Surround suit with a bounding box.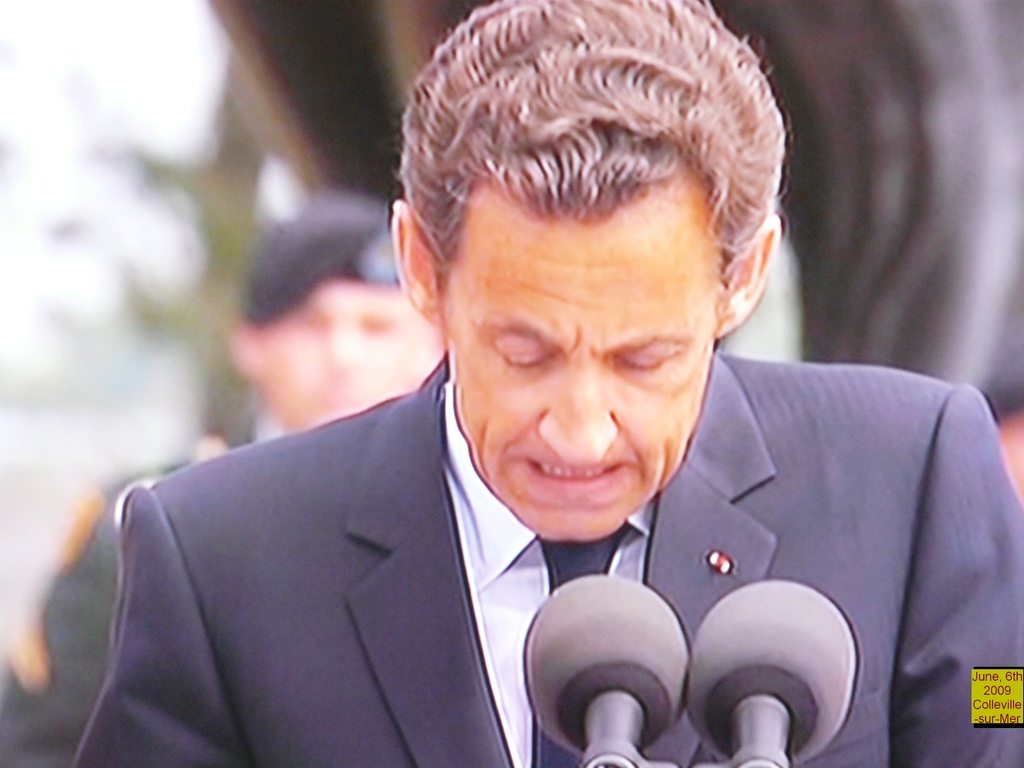
(x1=118, y1=182, x2=968, y2=767).
